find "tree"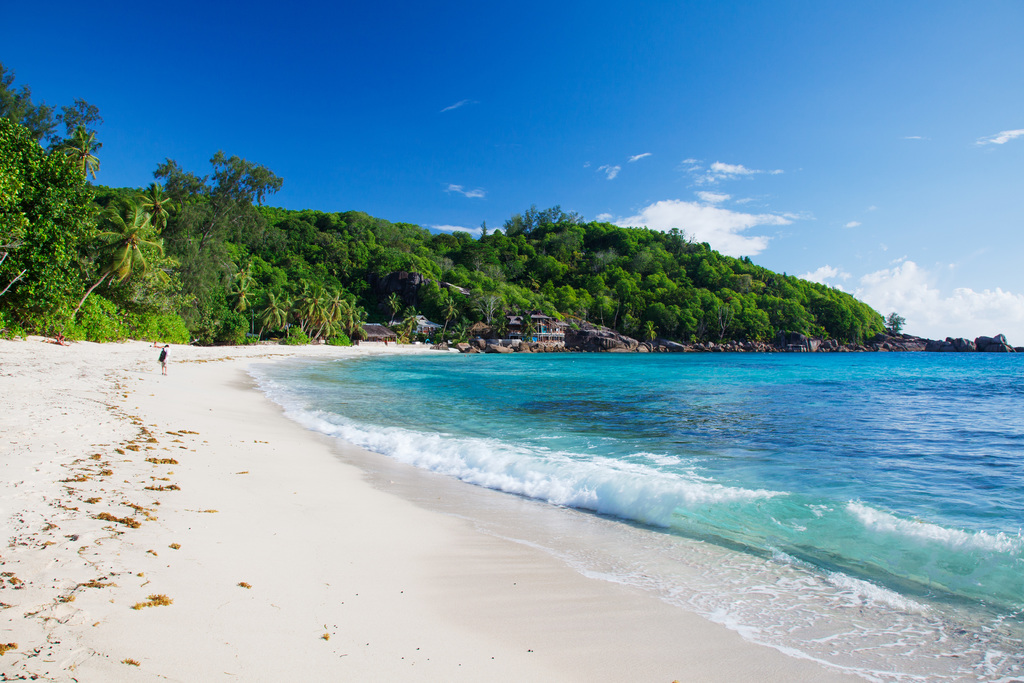
region(132, 182, 174, 238)
